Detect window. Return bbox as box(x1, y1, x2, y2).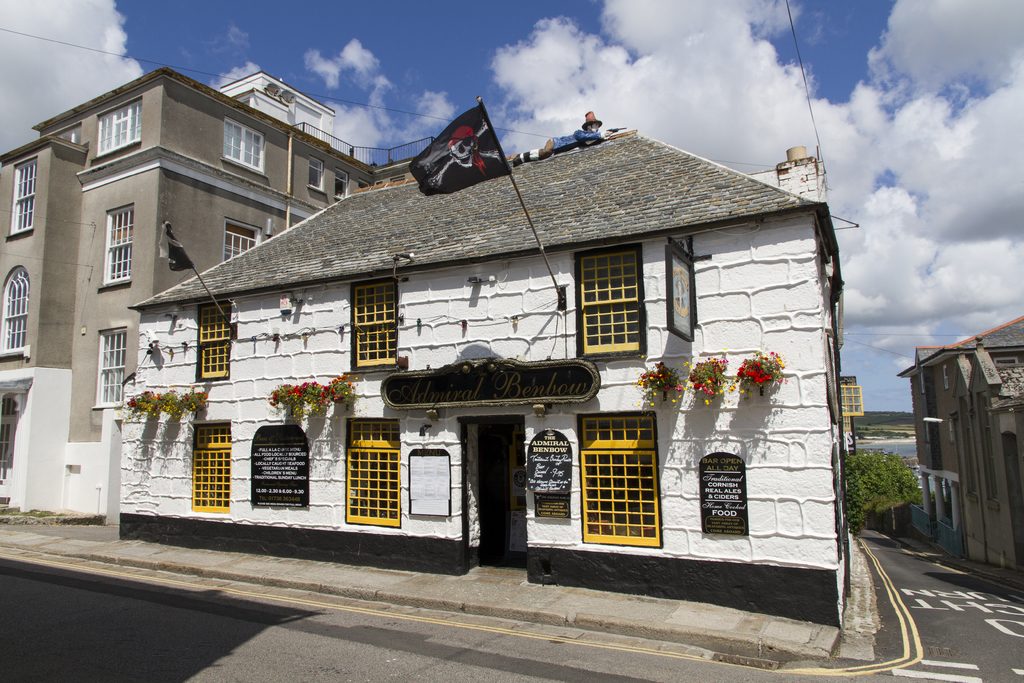
box(346, 420, 398, 527).
